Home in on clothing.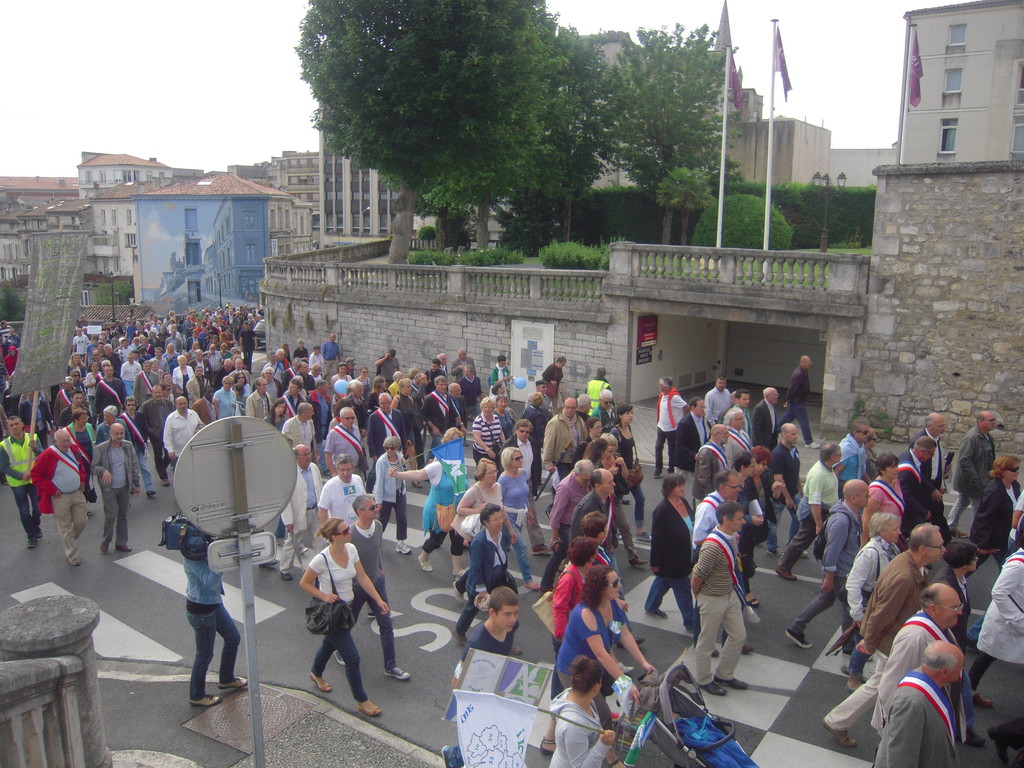
Homed in at <region>308, 392, 332, 435</region>.
